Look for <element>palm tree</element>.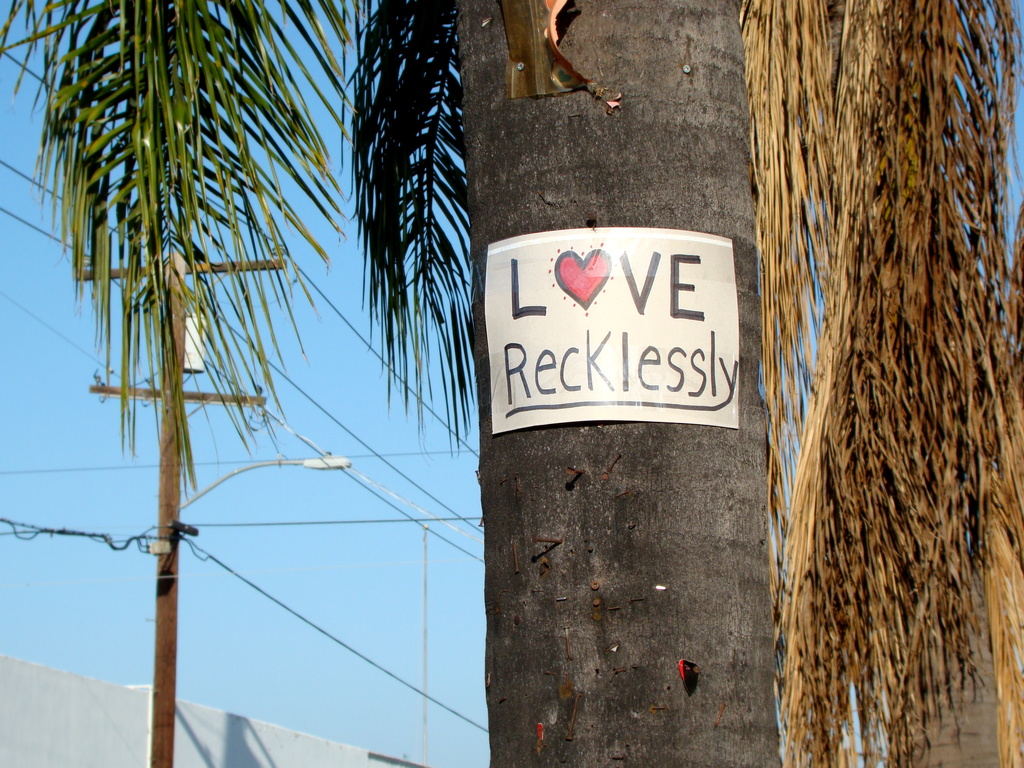
Found: (left=0, top=0, right=1023, bottom=767).
